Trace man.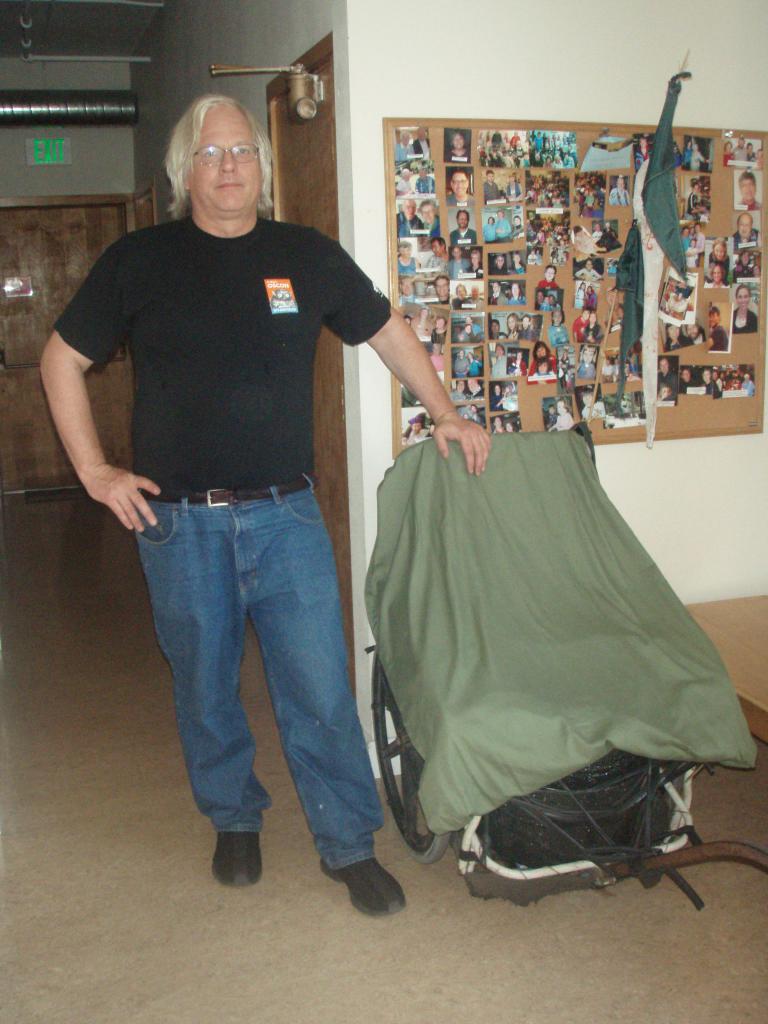
Traced to [40, 94, 428, 897].
